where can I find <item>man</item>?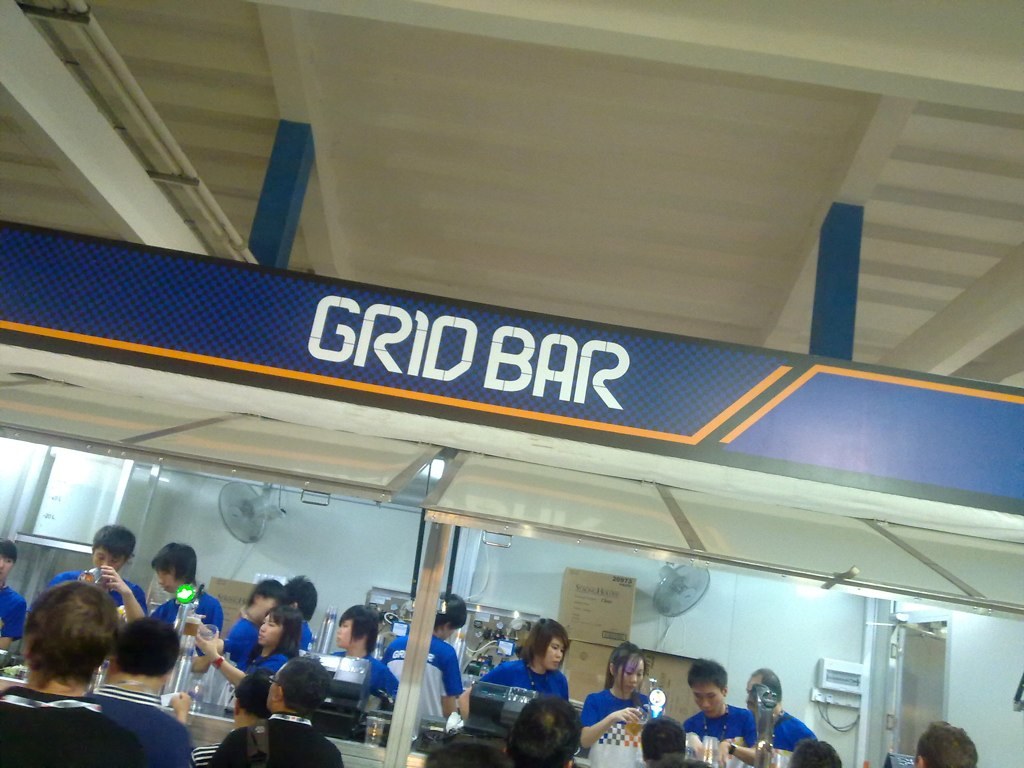
You can find it at crop(44, 524, 152, 622).
